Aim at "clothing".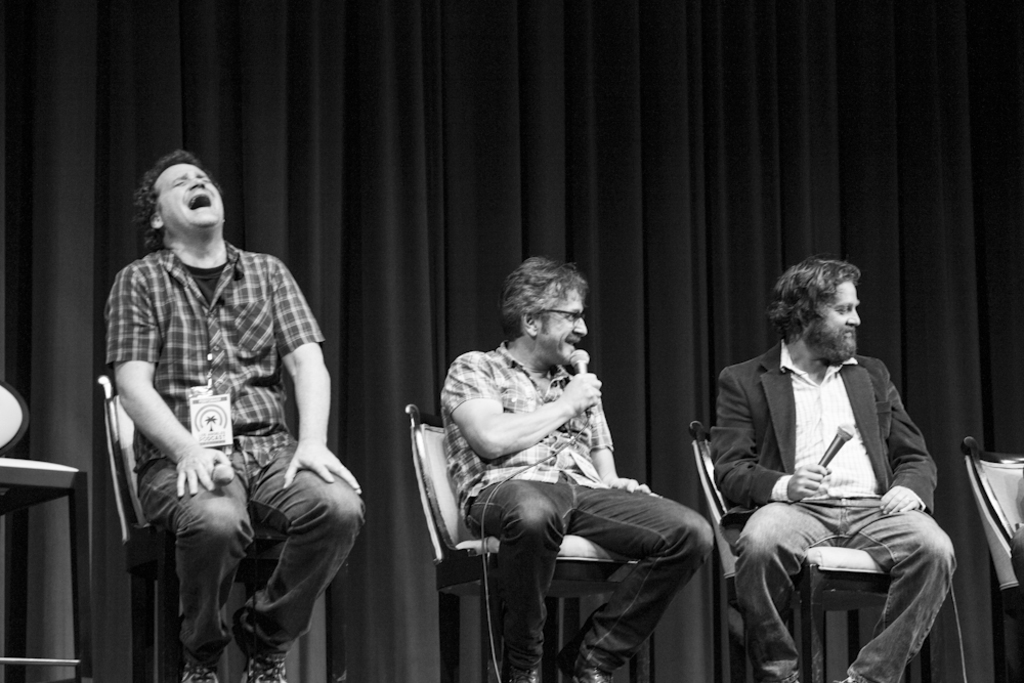
Aimed at left=713, top=330, right=959, bottom=682.
